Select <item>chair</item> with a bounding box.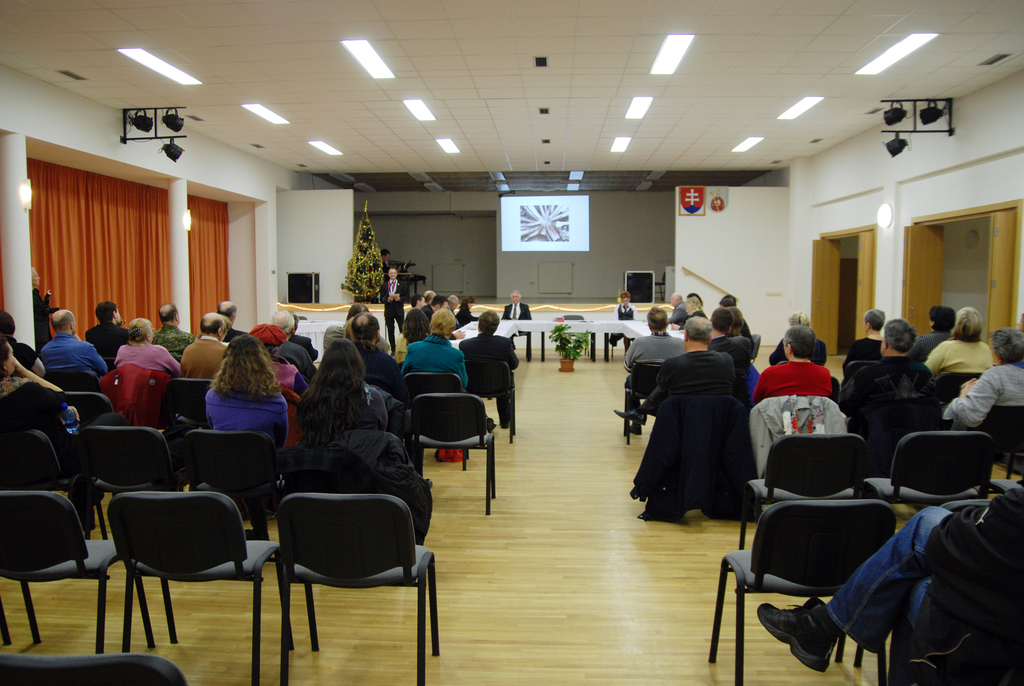
(620,361,668,444).
